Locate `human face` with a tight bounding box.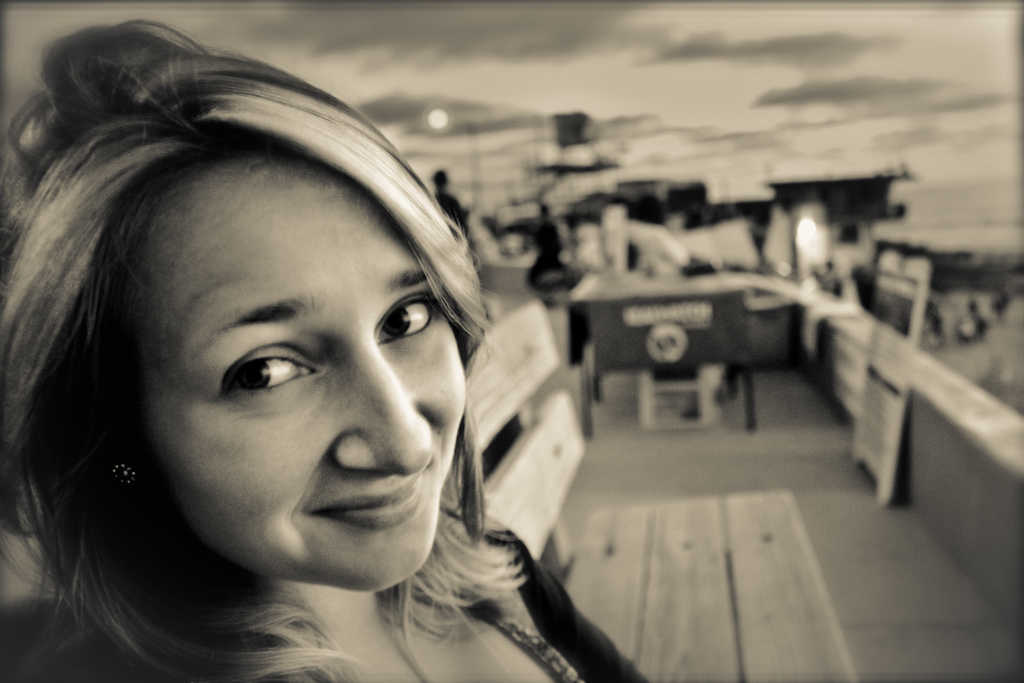
95/164/467/604.
